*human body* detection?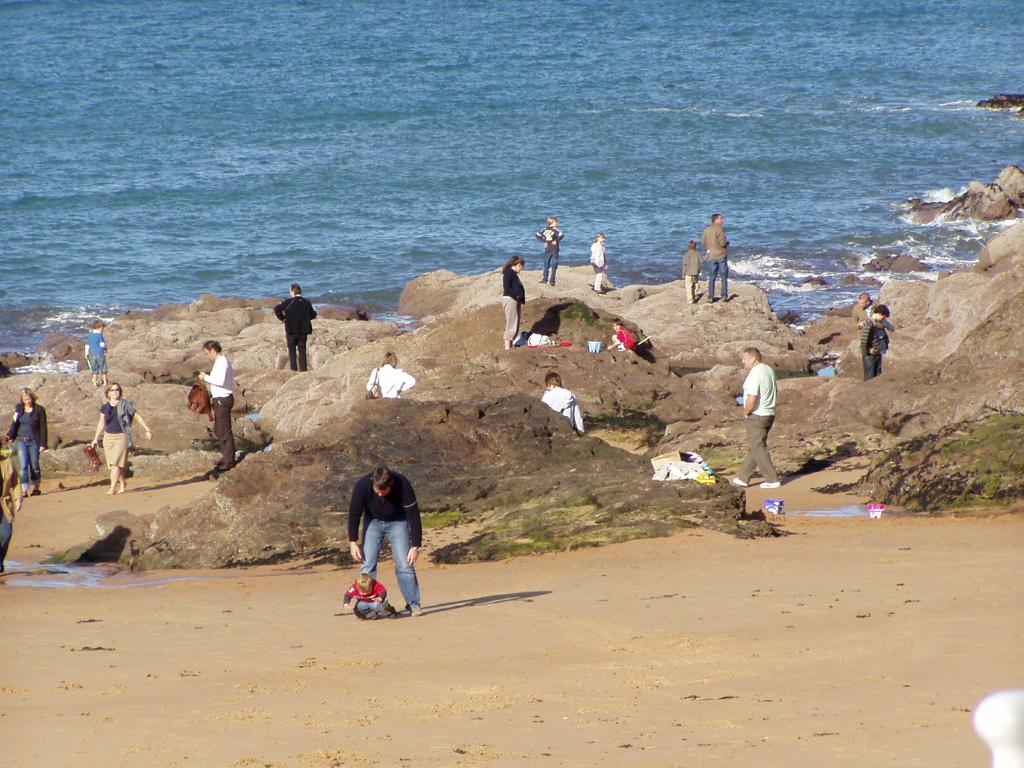
x1=739, y1=345, x2=774, y2=490
